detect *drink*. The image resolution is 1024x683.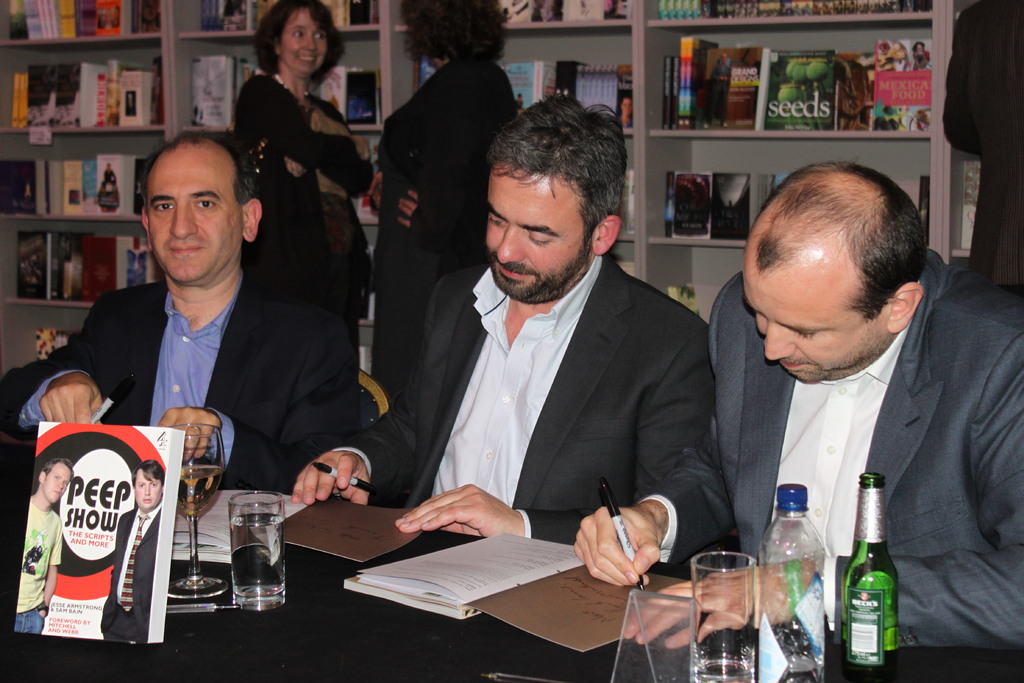
bbox=[169, 462, 221, 518].
